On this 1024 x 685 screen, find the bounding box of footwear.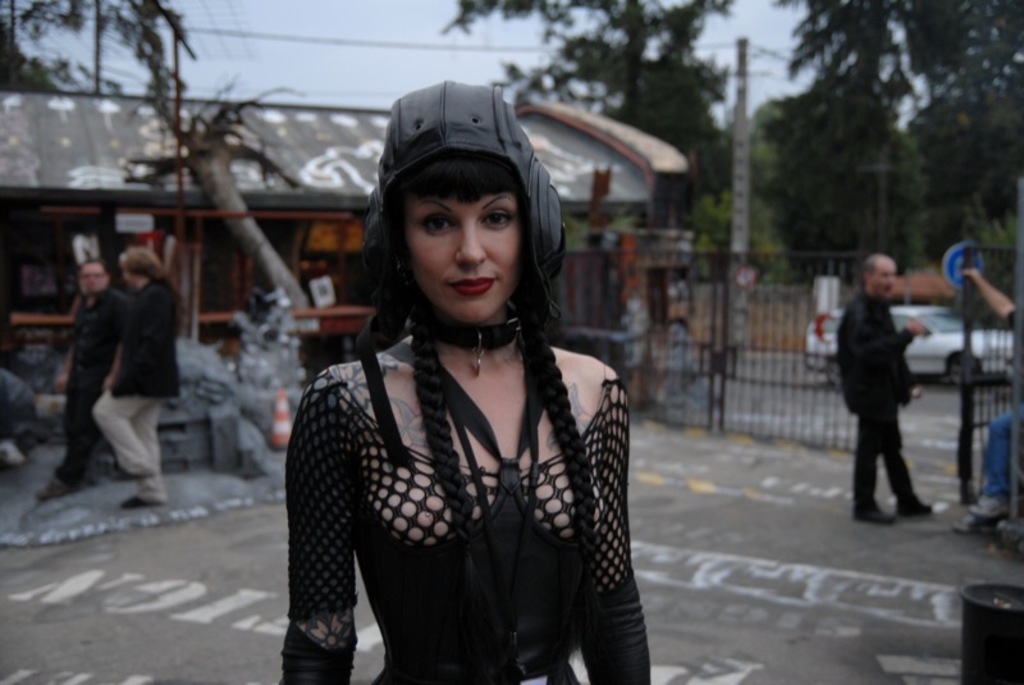
Bounding box: 892 497 931 521.
